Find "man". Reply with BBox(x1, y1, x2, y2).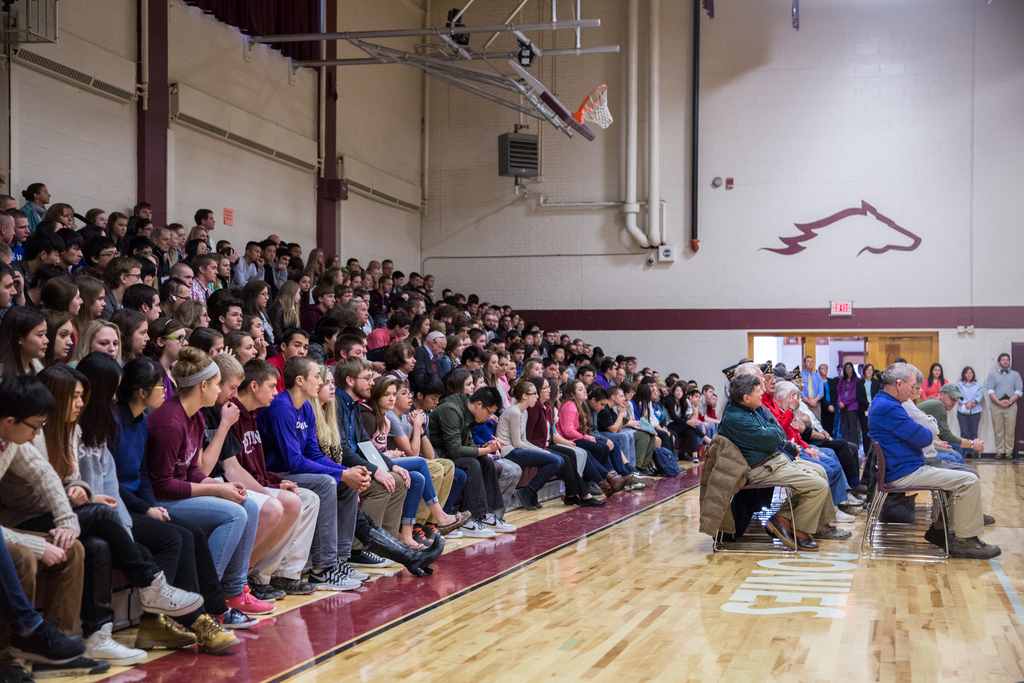
BBox(256, 351, 378, 592).
